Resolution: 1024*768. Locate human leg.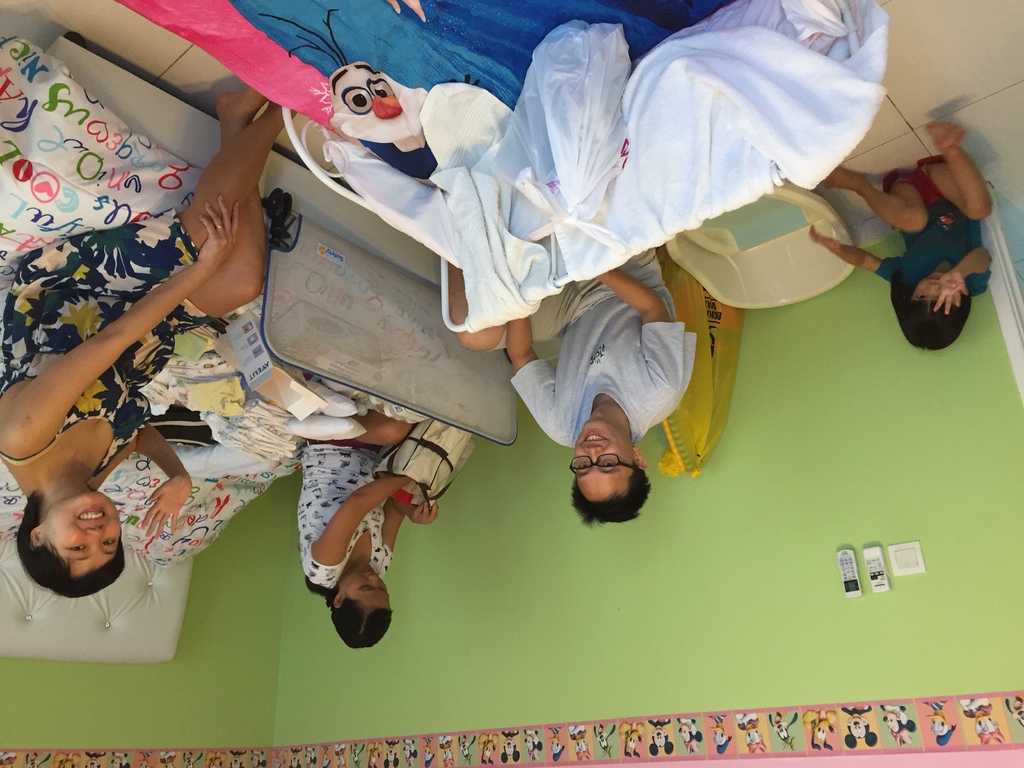
[941, 117, 991, 223].
